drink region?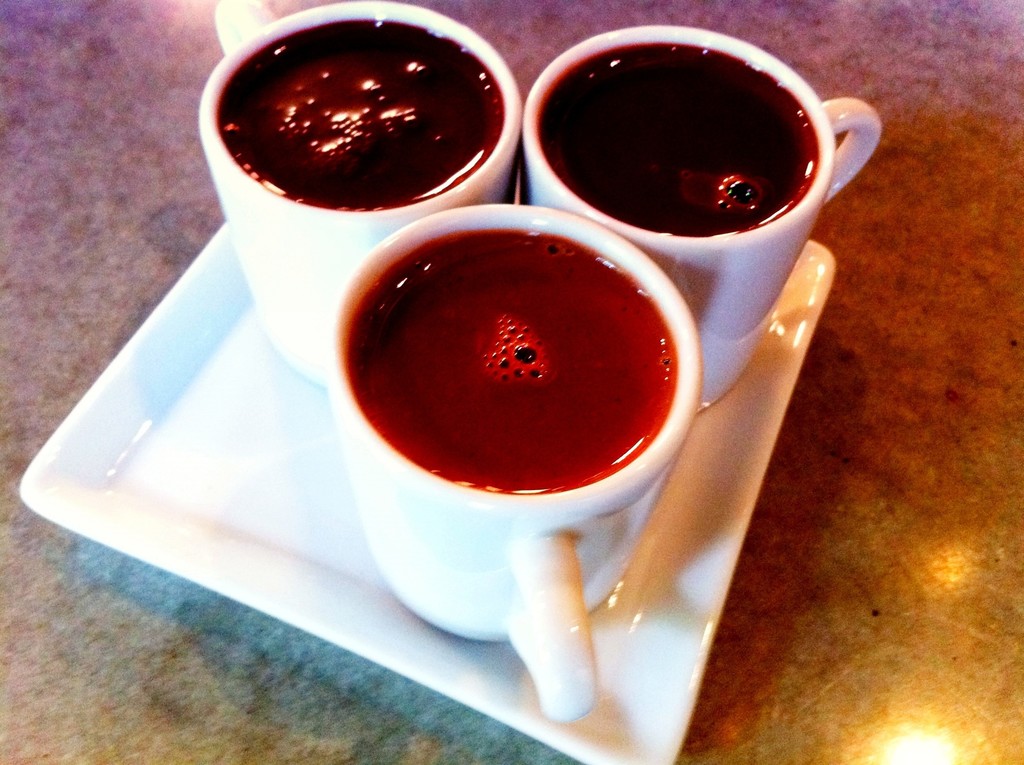
(217,16,504,207)
